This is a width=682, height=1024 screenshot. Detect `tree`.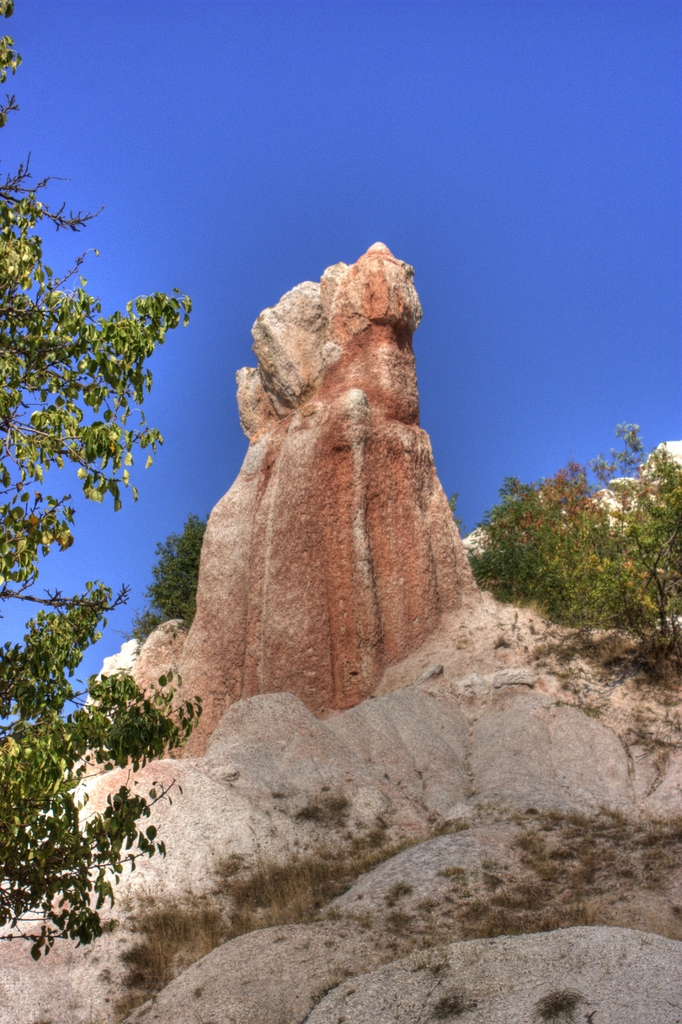
[487, 425, 681, 680].
